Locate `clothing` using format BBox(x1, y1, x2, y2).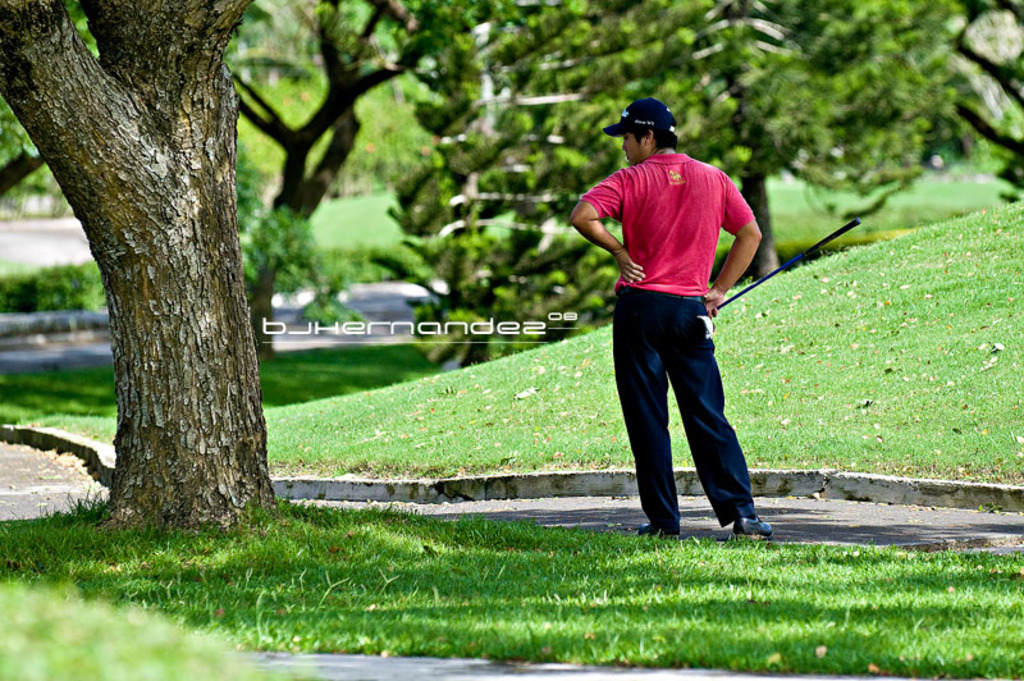
BBox(590, 119, 762, 506).
